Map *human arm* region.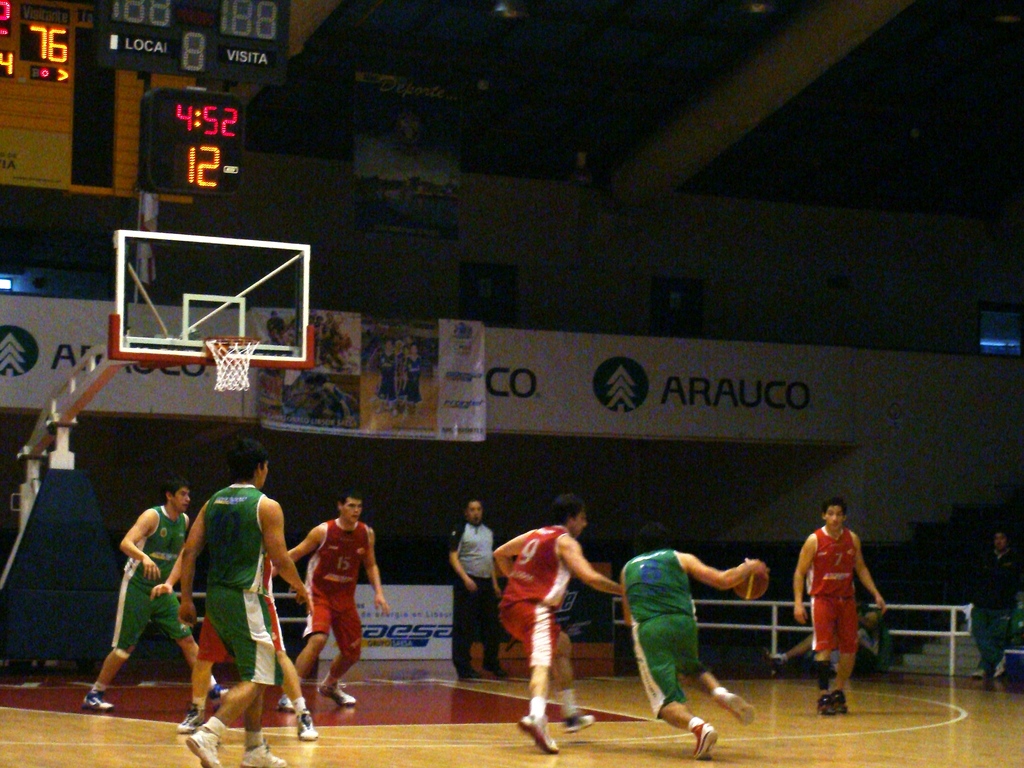
Mapped to 364 524 391 617.
